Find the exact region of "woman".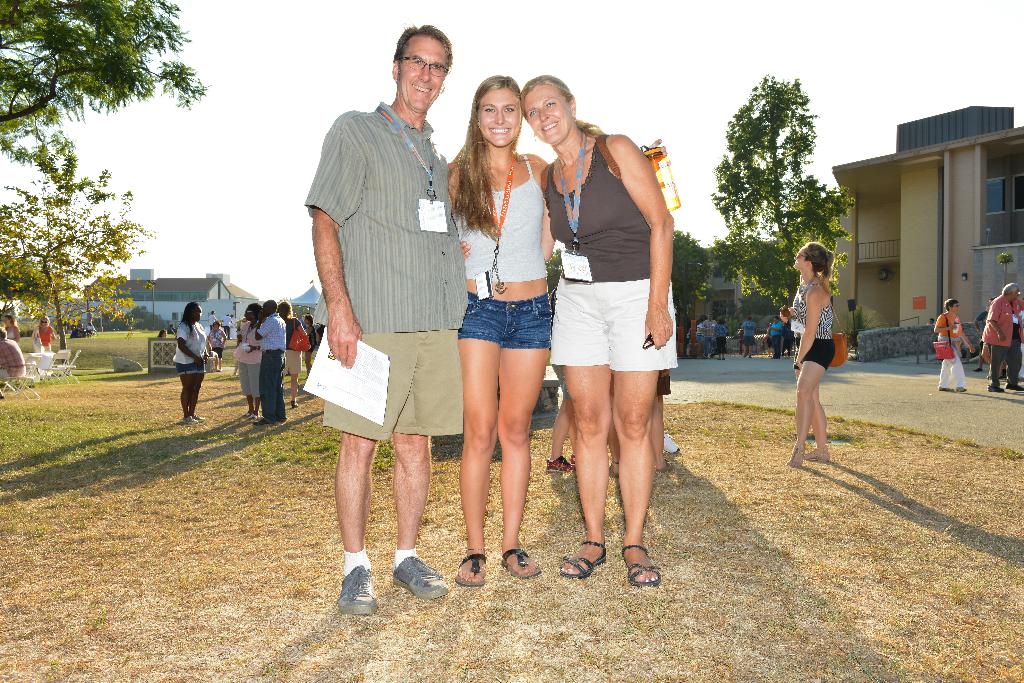
Exact region: x1=461, y1=71, x2=680, y2=596.
